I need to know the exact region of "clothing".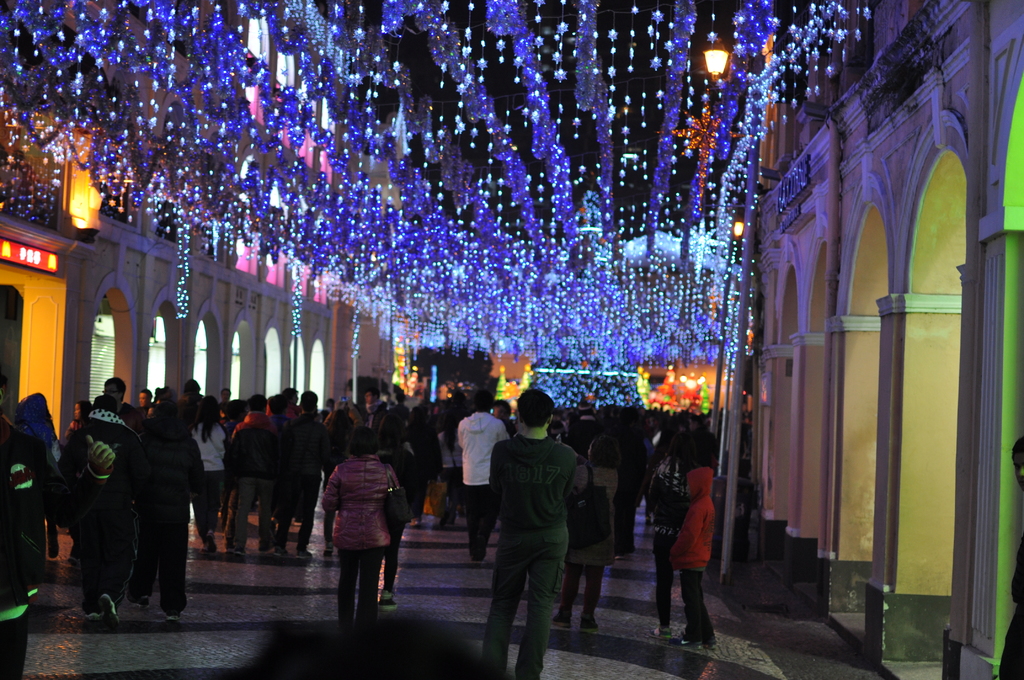
Region: 453 415 520 556.
